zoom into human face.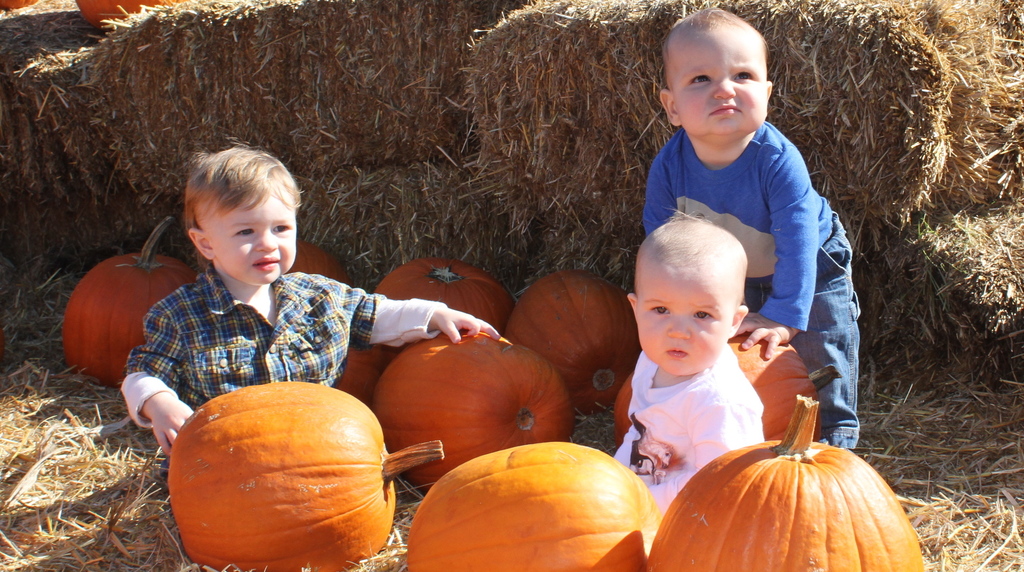
Zoom target: x1=202, y1=191, x2=296, y2=287.
